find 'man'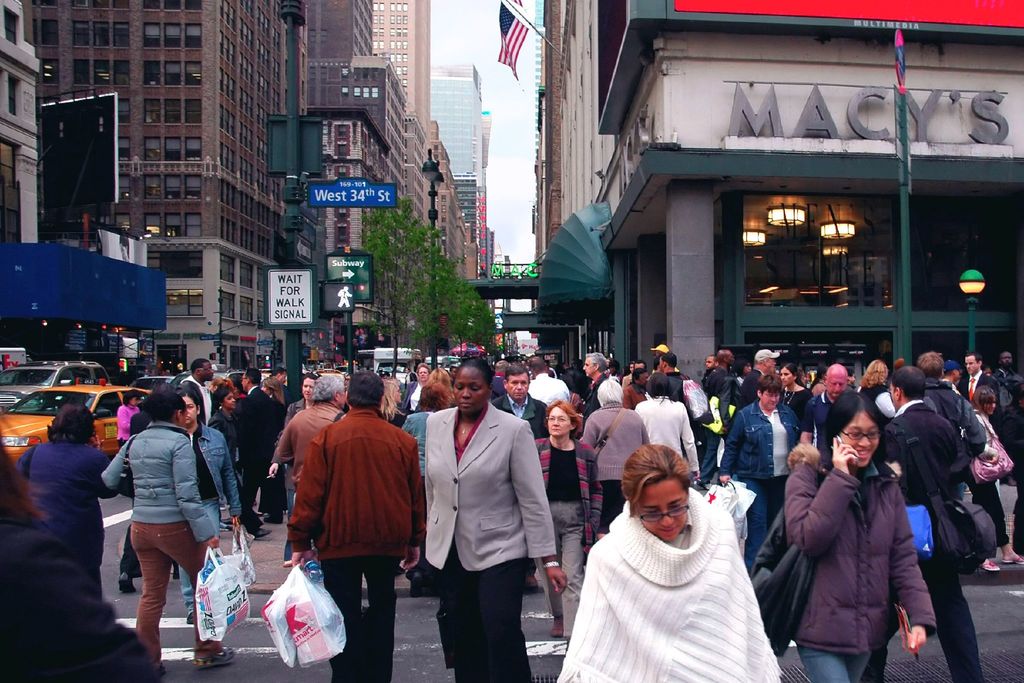
875, 363, 971, 682
